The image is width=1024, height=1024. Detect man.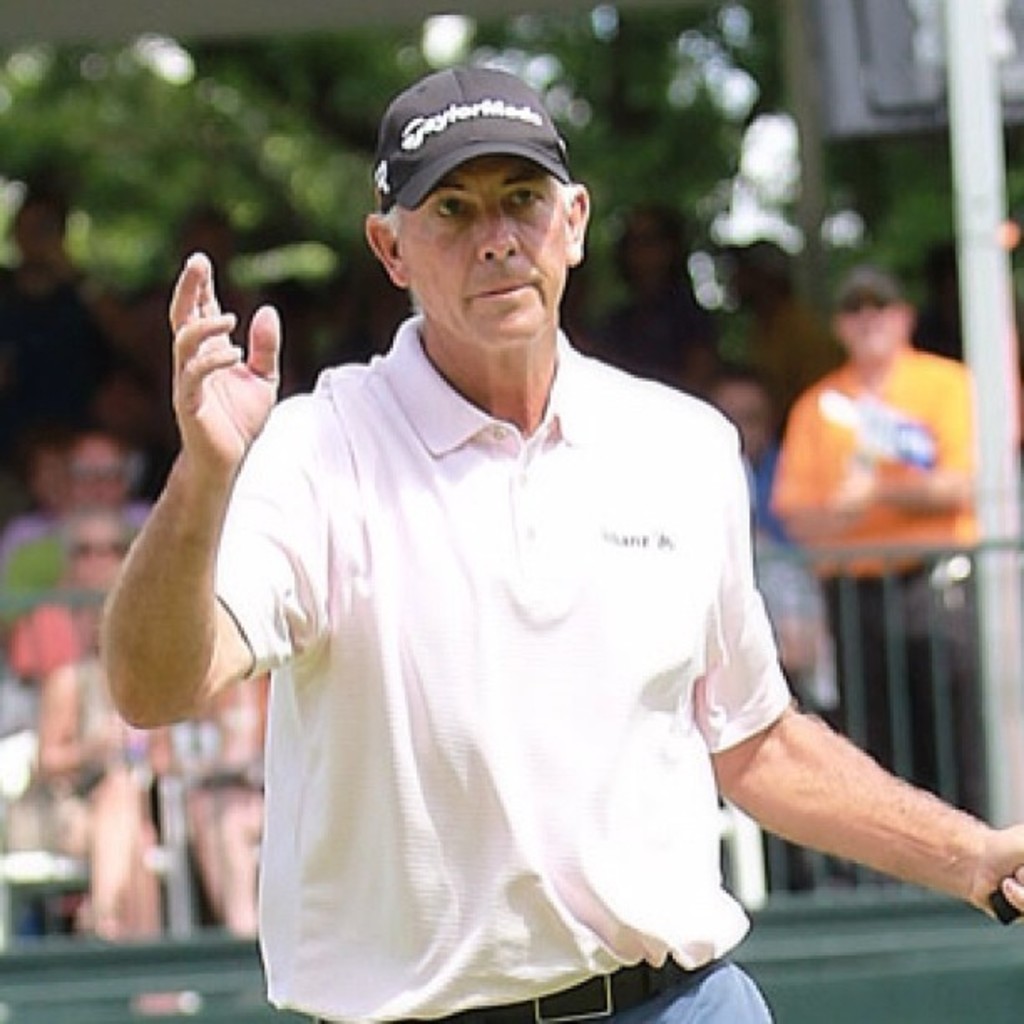
Detection: 766:266:982:828.
